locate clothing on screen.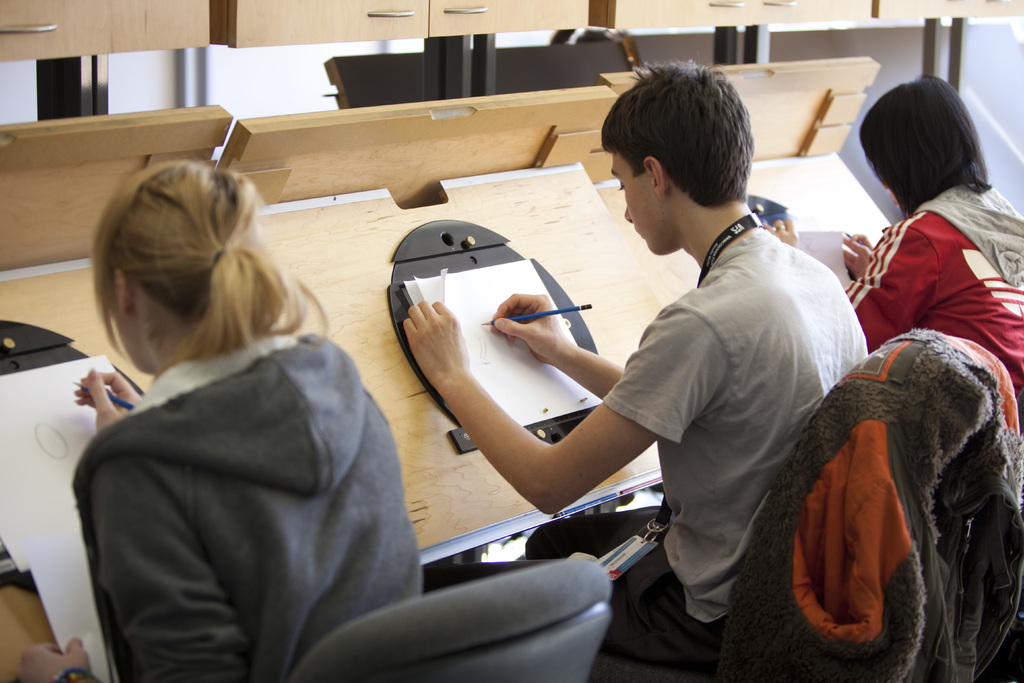
On screen at (47, 261, 446, 682).
